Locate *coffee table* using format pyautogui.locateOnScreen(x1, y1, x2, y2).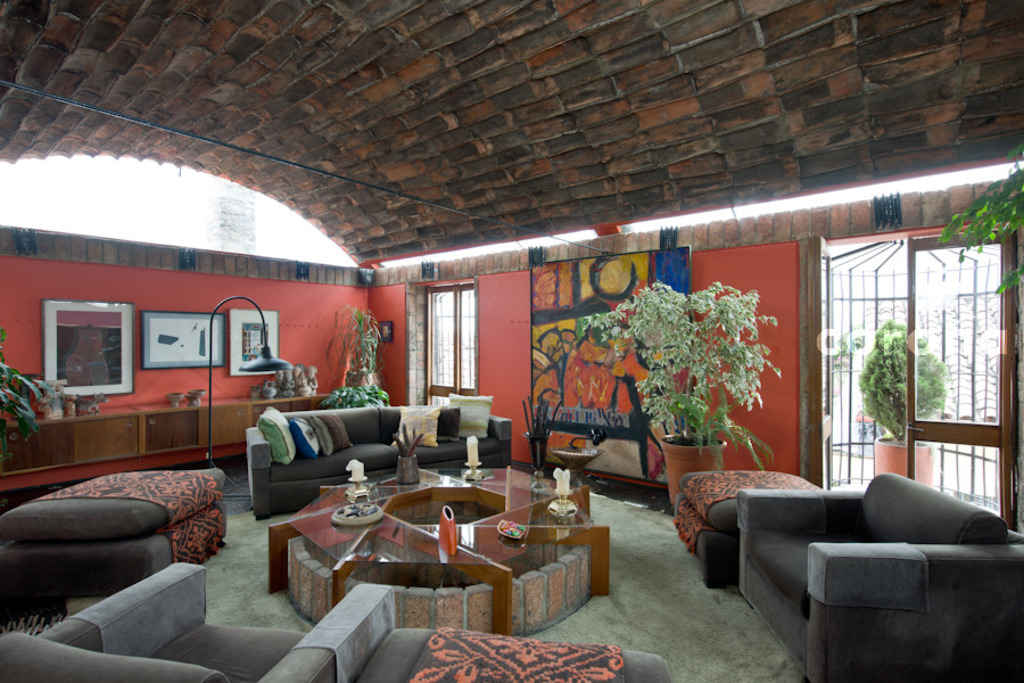
pyautogui.locateOnScreen(272, 482, 603, 631).
